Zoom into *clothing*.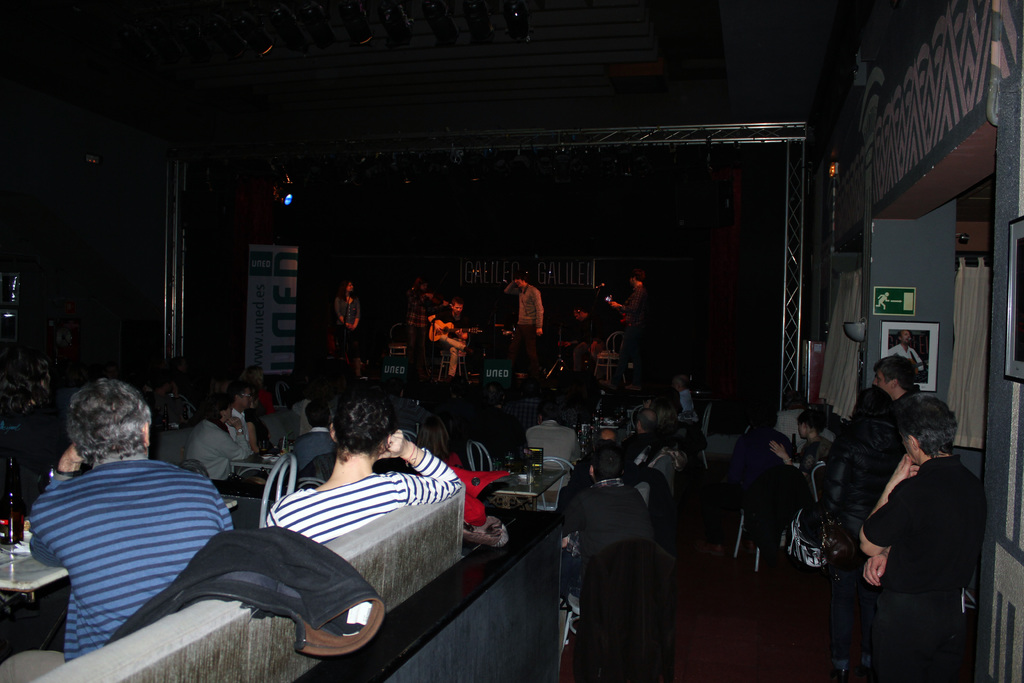
Zoom target: detection(579, 481, 659, 574).
